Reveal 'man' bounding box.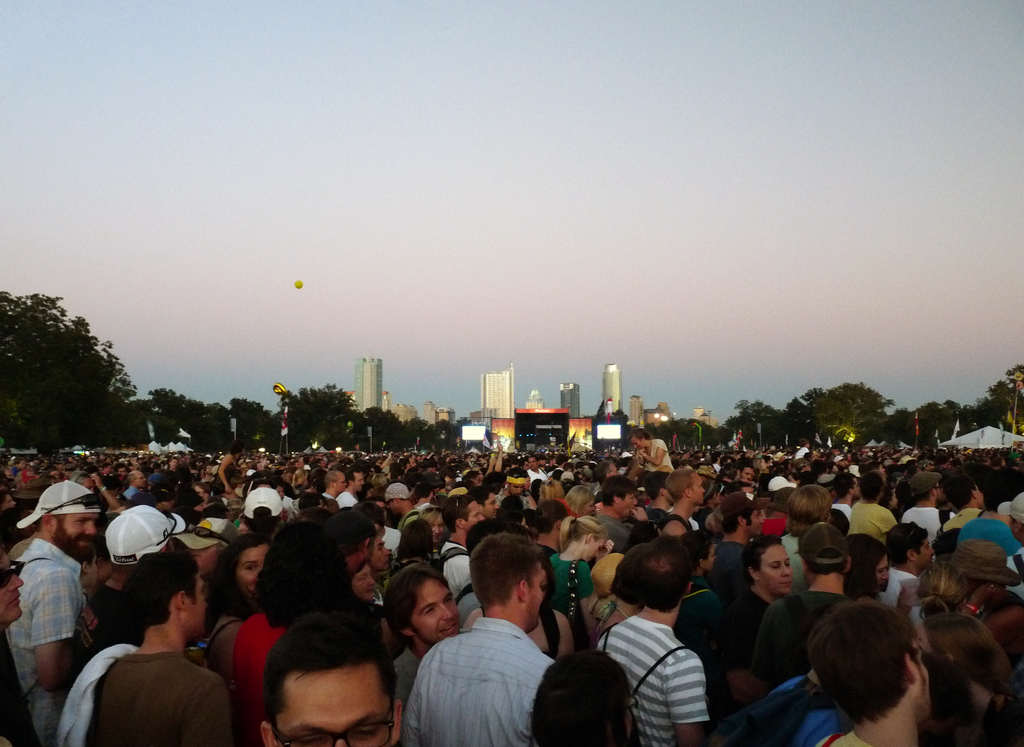
Revealed: bbox=(82, 505, 187, 644).
